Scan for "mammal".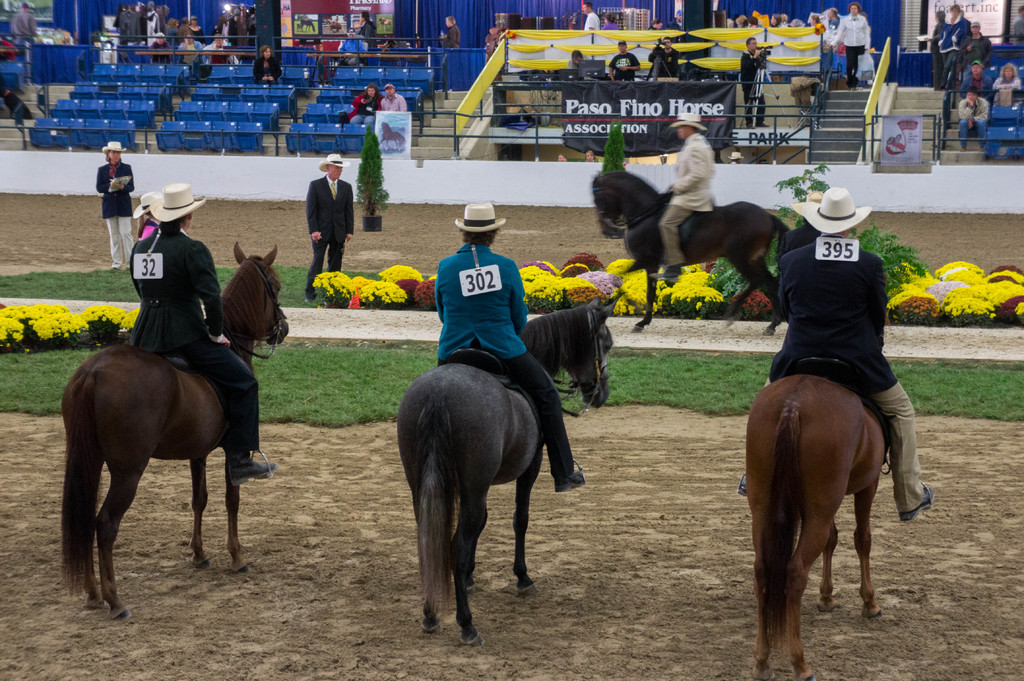
Scan result: <bbox>600, 10, 618, 31</bbox>.
